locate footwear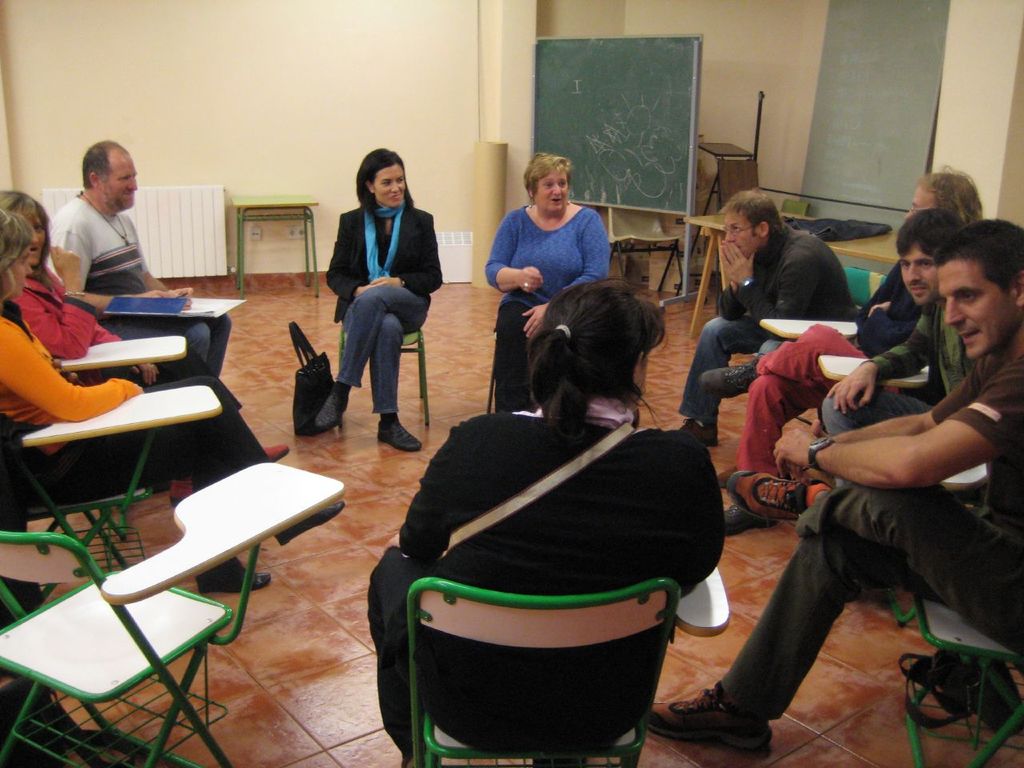
698, 358, 761, 397
